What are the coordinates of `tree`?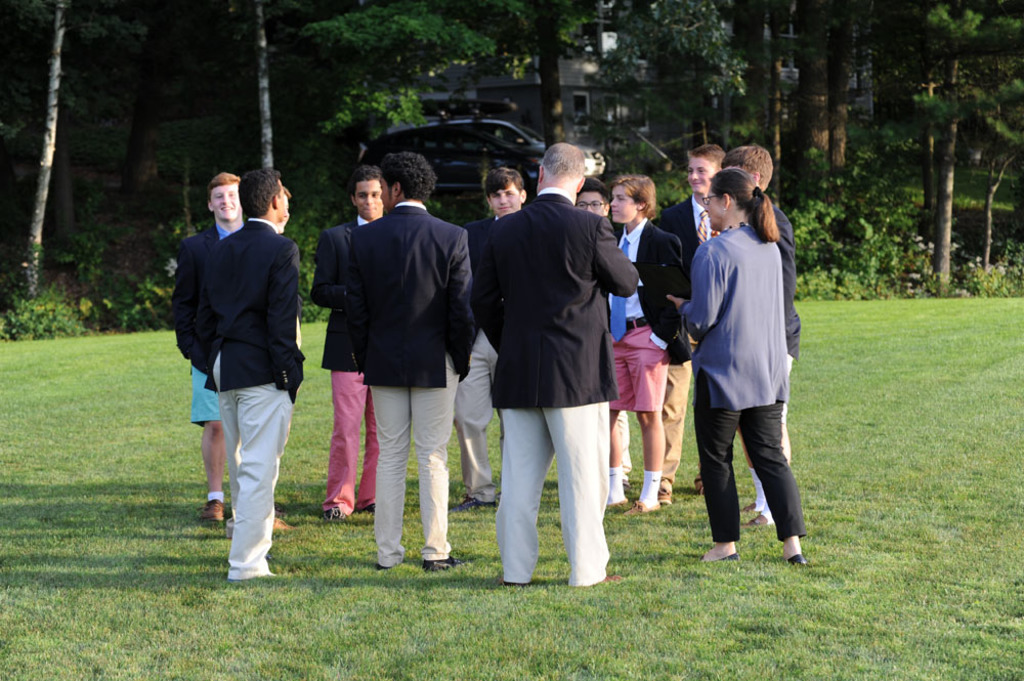
5, 0, 134, 306.
